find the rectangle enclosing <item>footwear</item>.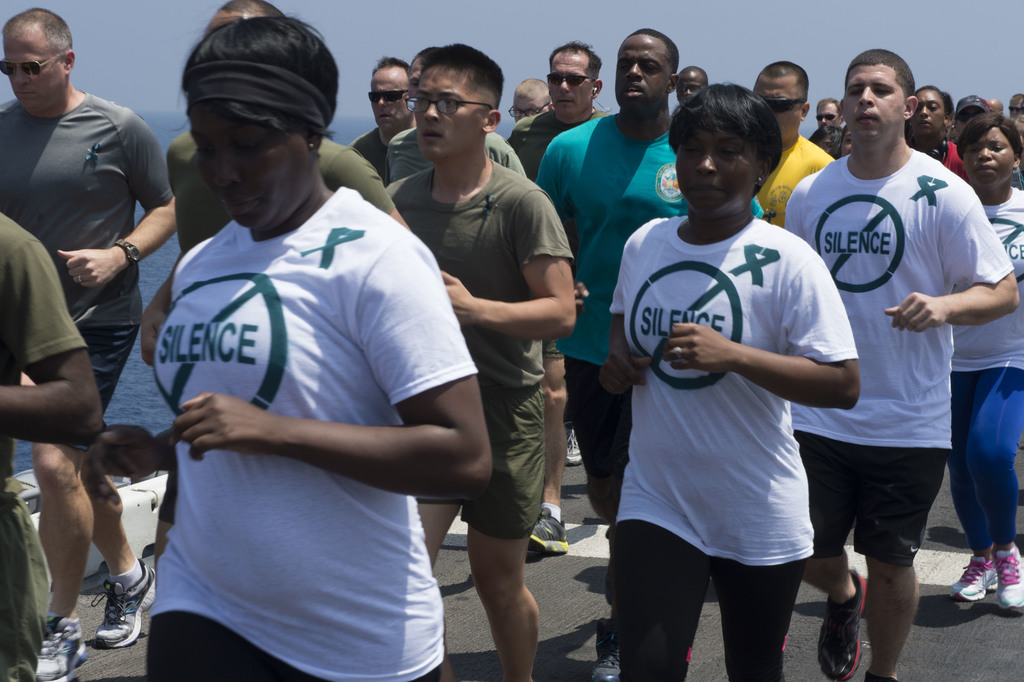
{"x1": 991, "y1": 540, "x2": 1023, "y2": 617}.
